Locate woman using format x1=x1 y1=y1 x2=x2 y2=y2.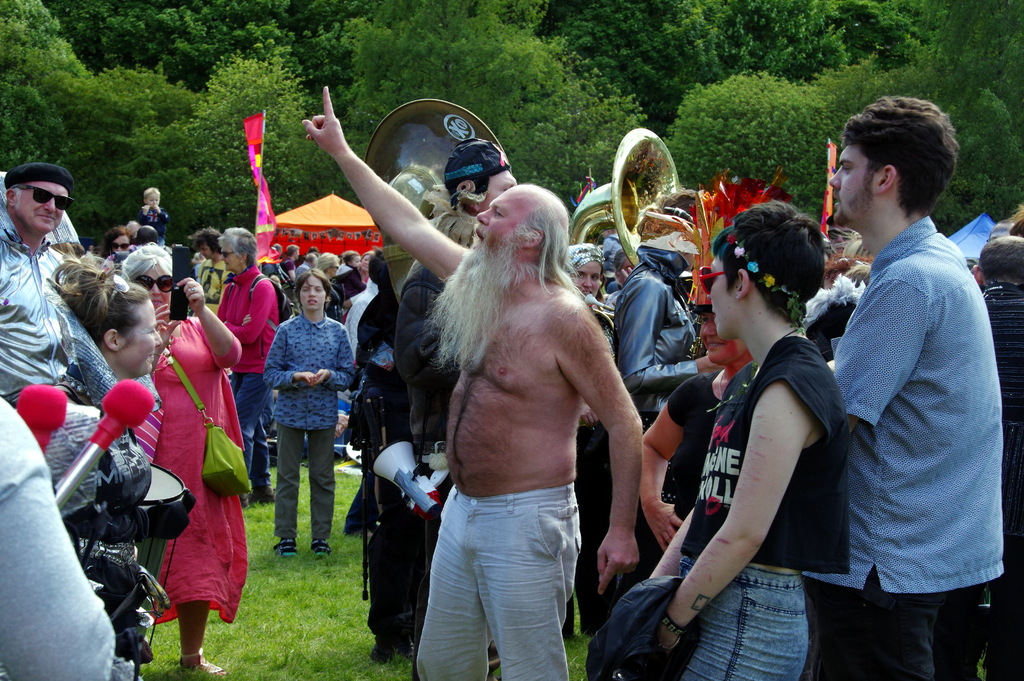
x1=557 y1=242 x2=605 y2=639.
